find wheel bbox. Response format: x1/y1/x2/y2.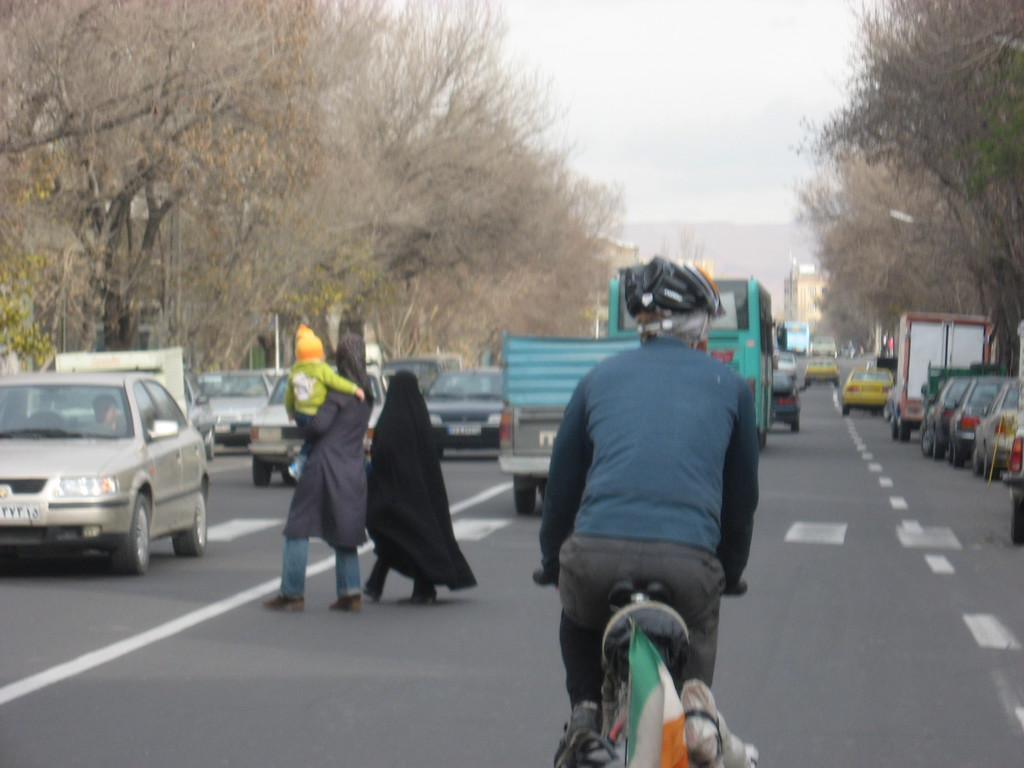
972/445/980/472.
